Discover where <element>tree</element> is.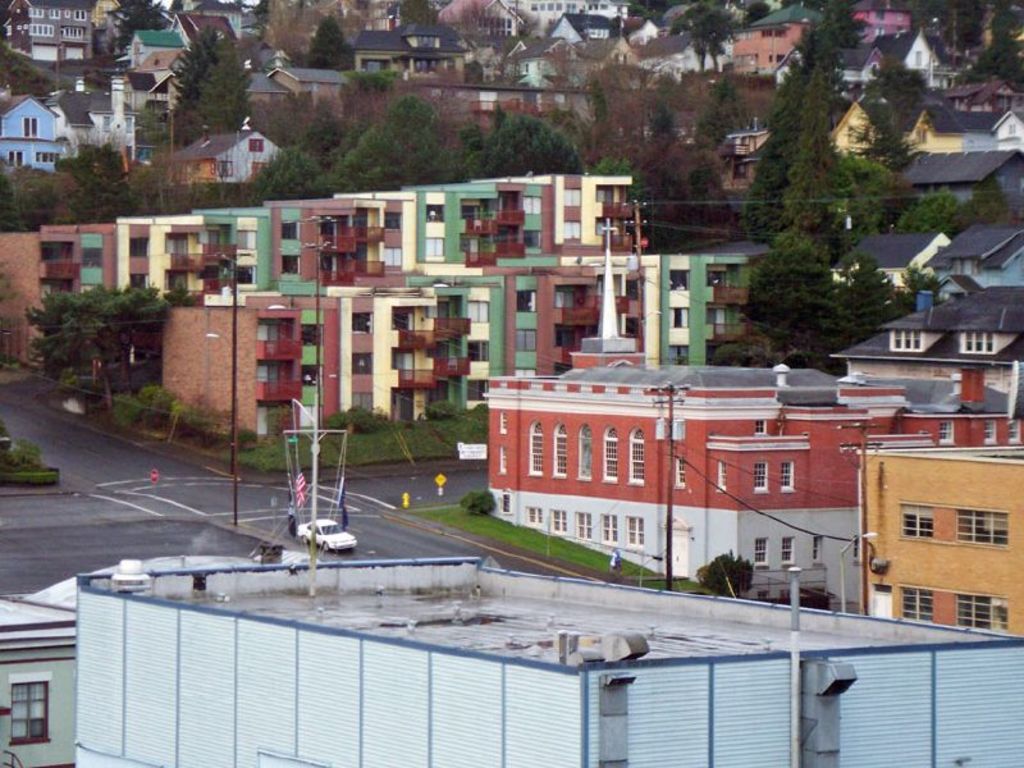
Discovered at 959/177/1010/230.
